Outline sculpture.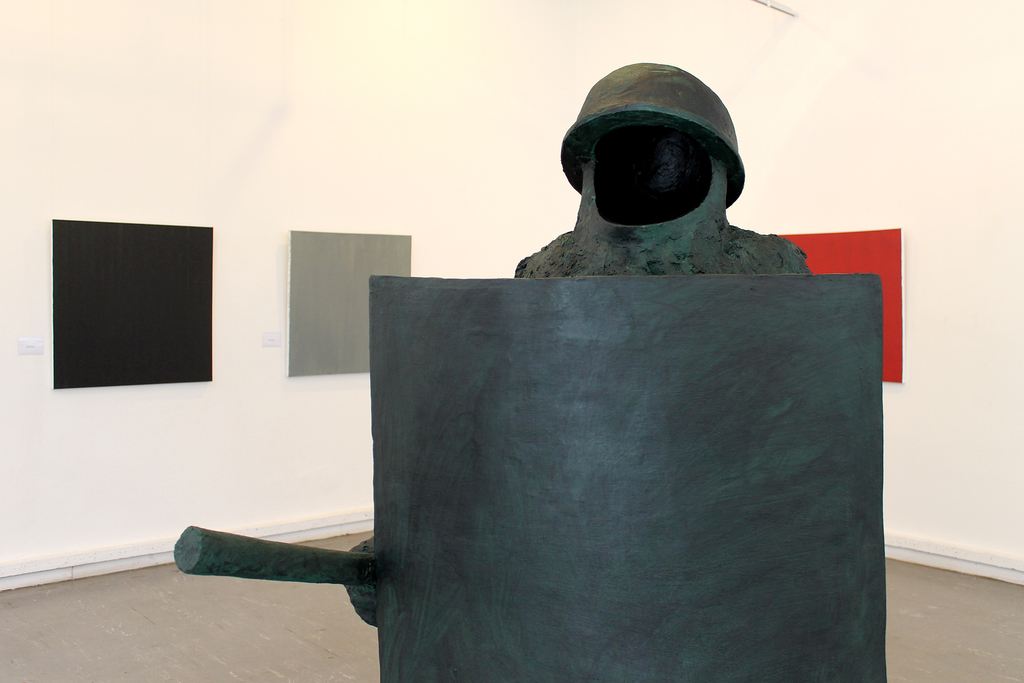
Outline: <region>173, 62, 890, 682</region>.
